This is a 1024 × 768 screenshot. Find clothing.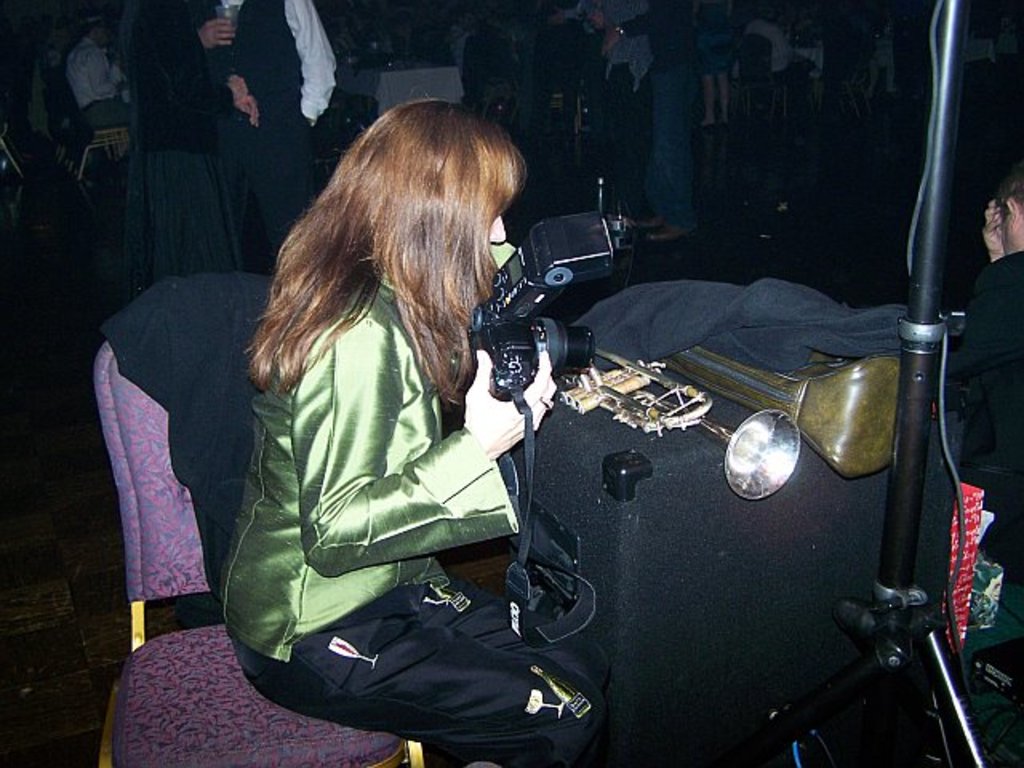
Bounding box: (795, 0, 882, 82).
